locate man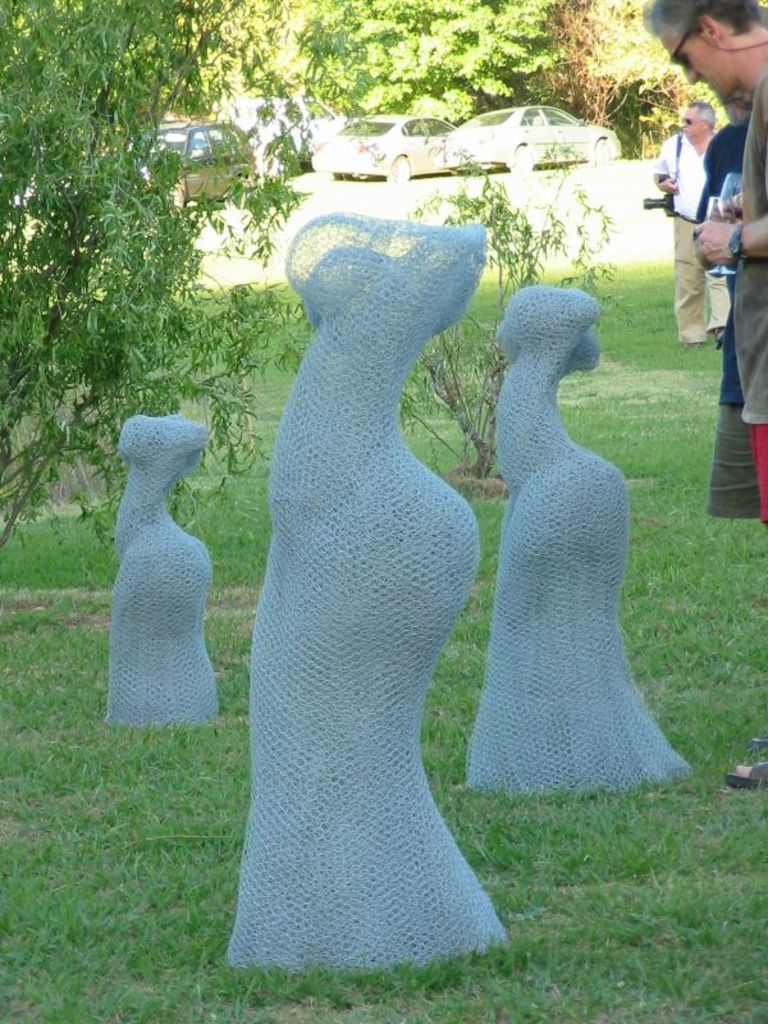
locate(640, 0, 767, 797)
